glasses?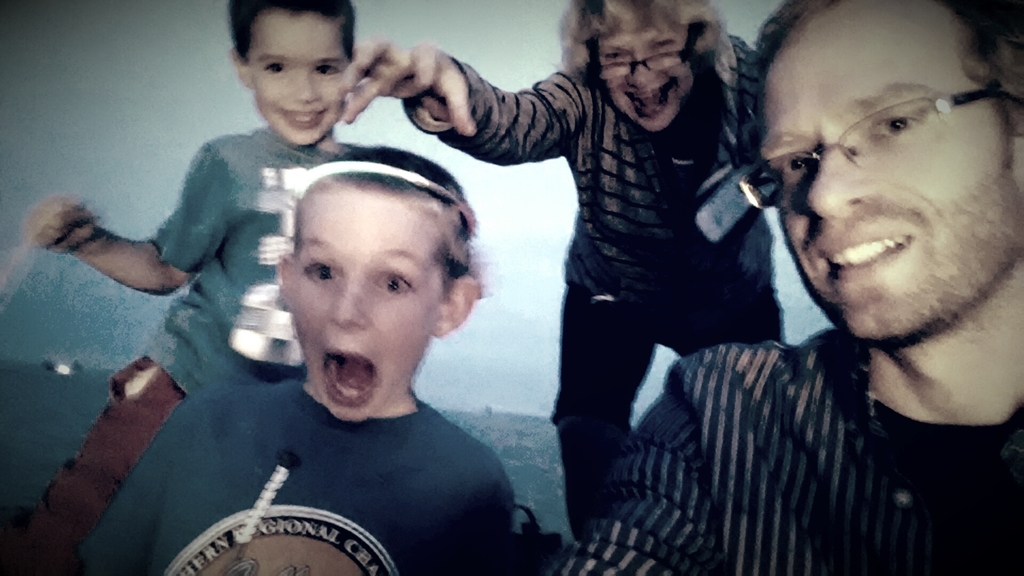
<bbox>593, 26, 696, 83</bbox>
